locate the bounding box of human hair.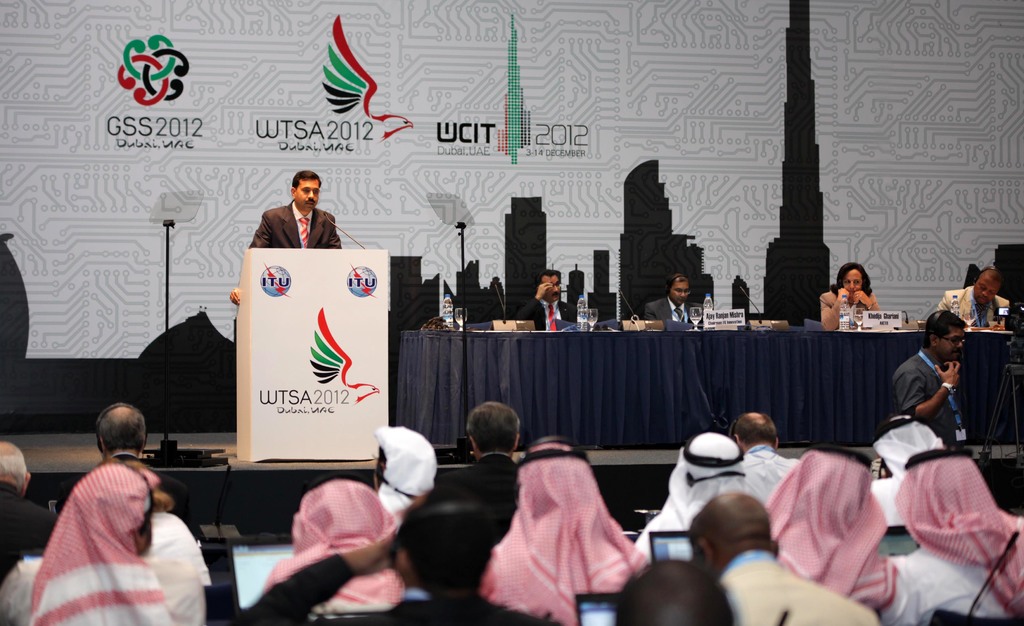
Bounding box: 0,449,29,486.
